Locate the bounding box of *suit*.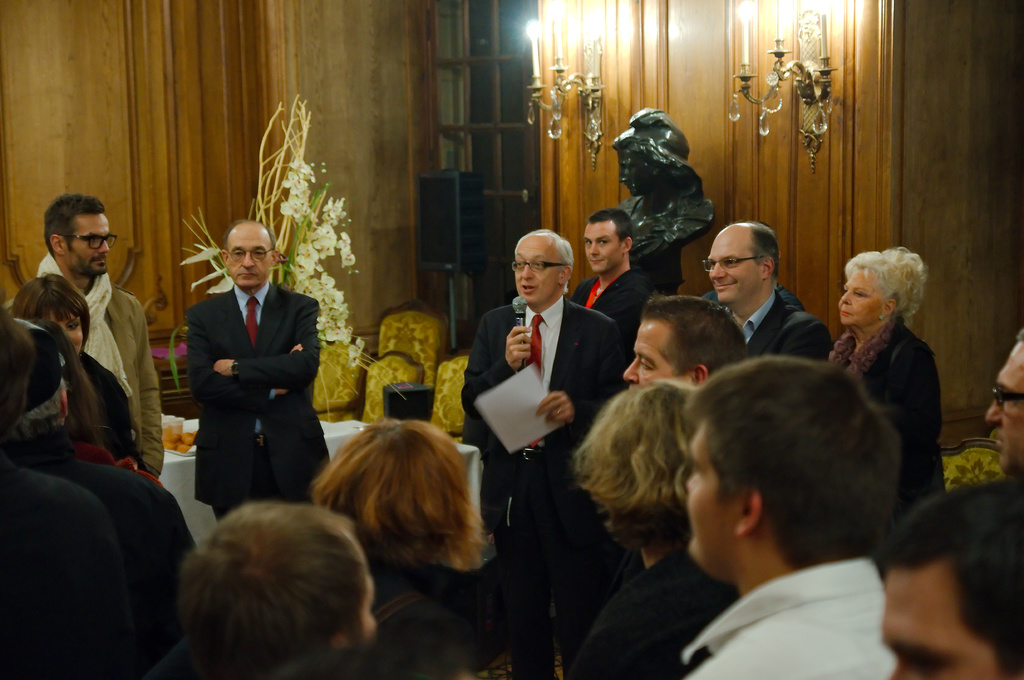
Bounding box: bbox=[706, 281, 833, 366].
